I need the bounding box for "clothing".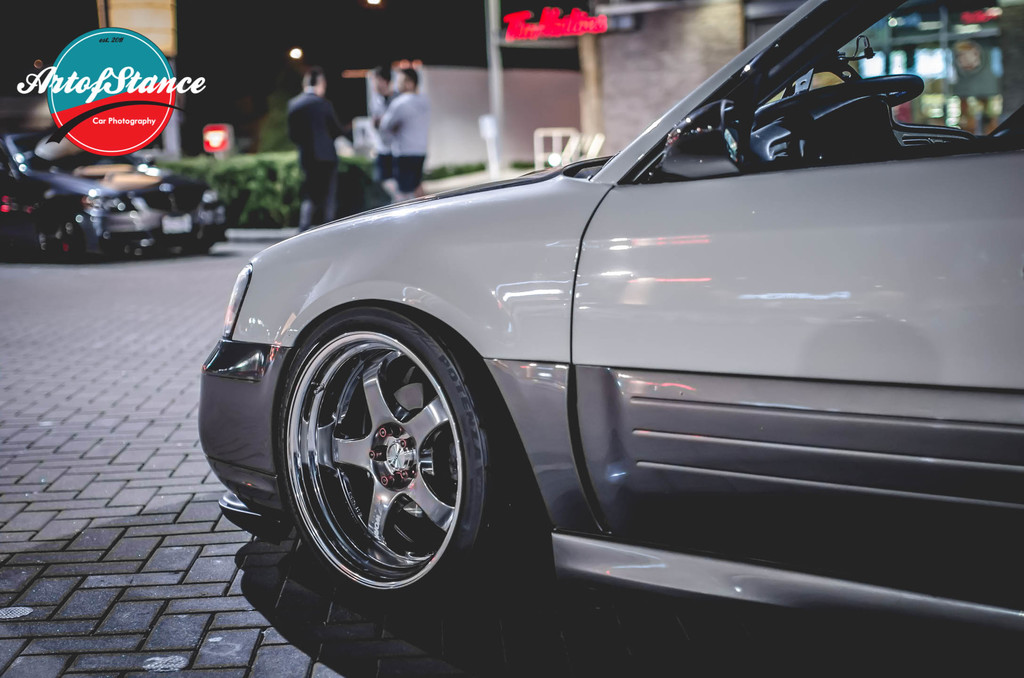
Here it is: 380,91,430,191.
